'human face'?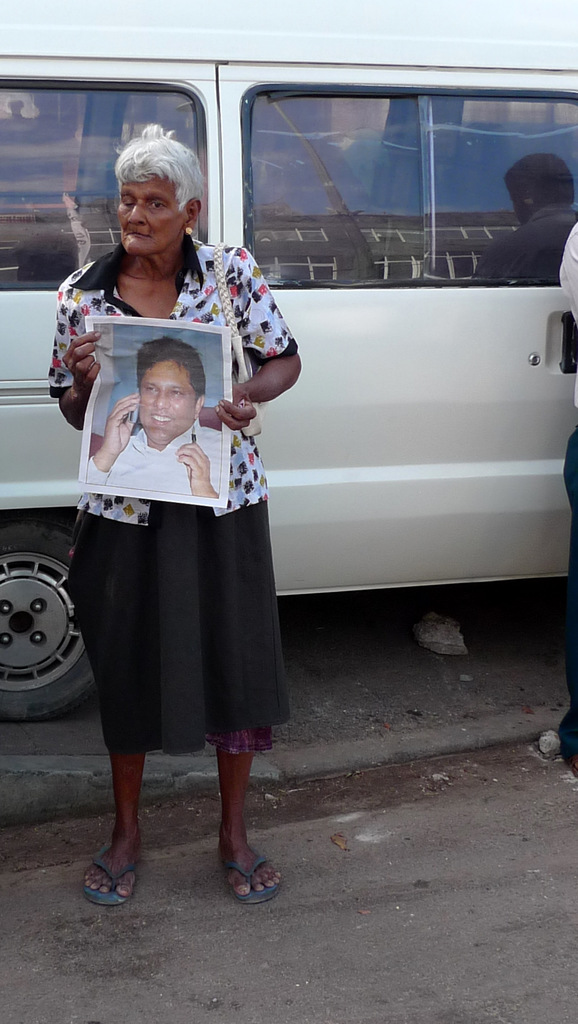
(left=135, top=354, right=205, bottom=435)
